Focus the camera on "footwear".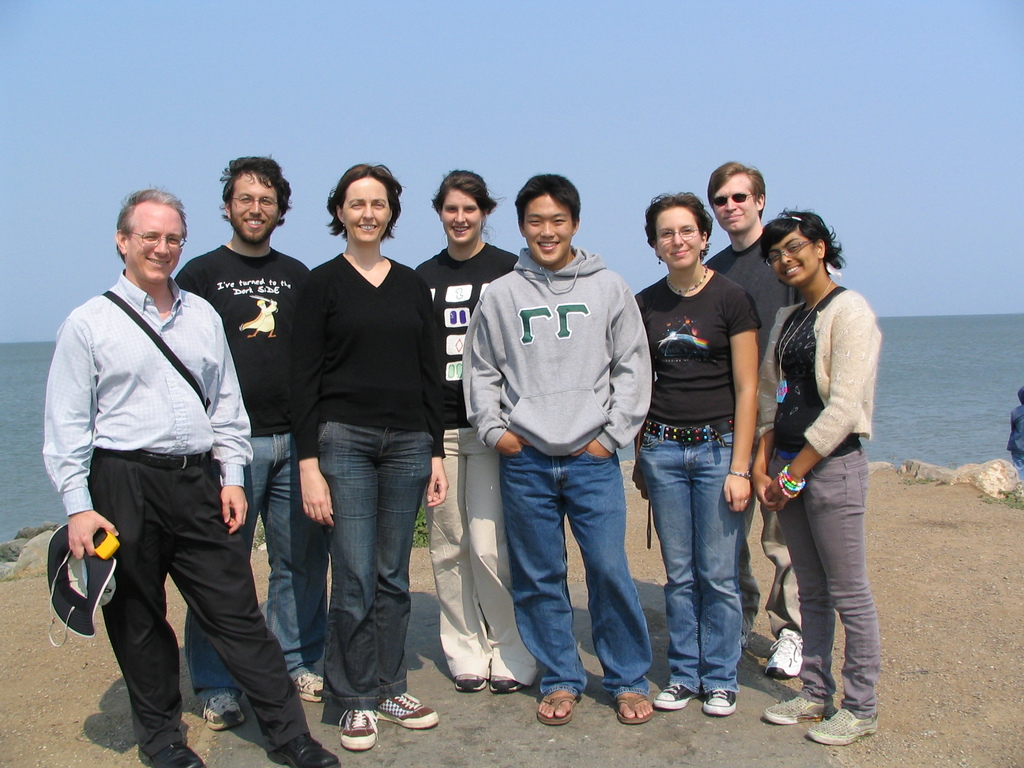
Focus region: [x1=379, y1=693, x2=437, y2=732].
